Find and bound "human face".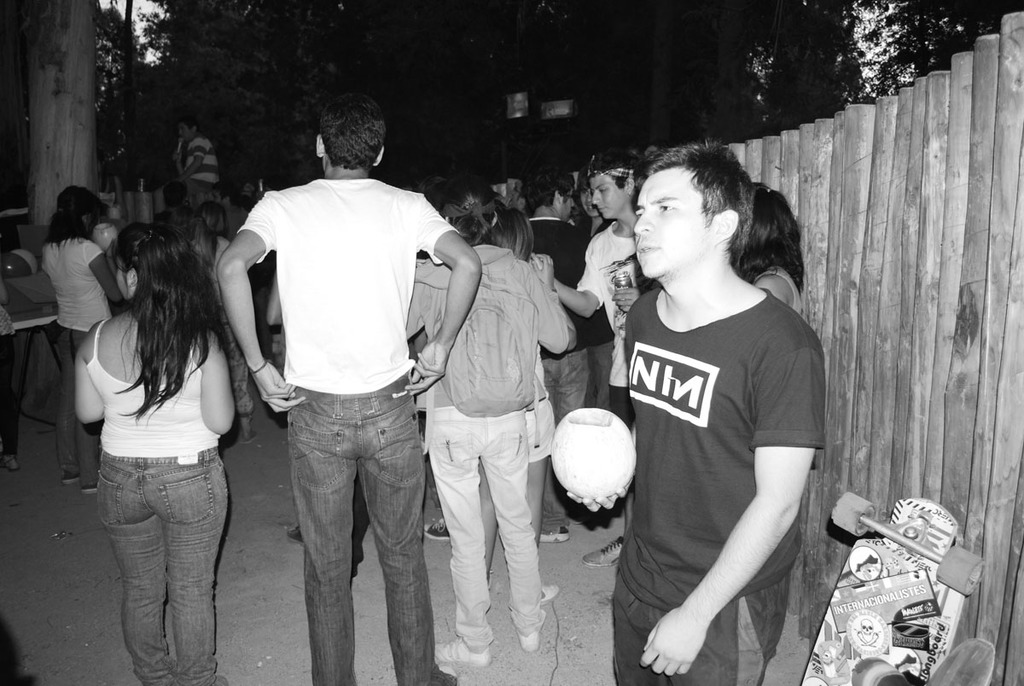
Bound: (x1=172, y1=125, x2=189, y2=143).
